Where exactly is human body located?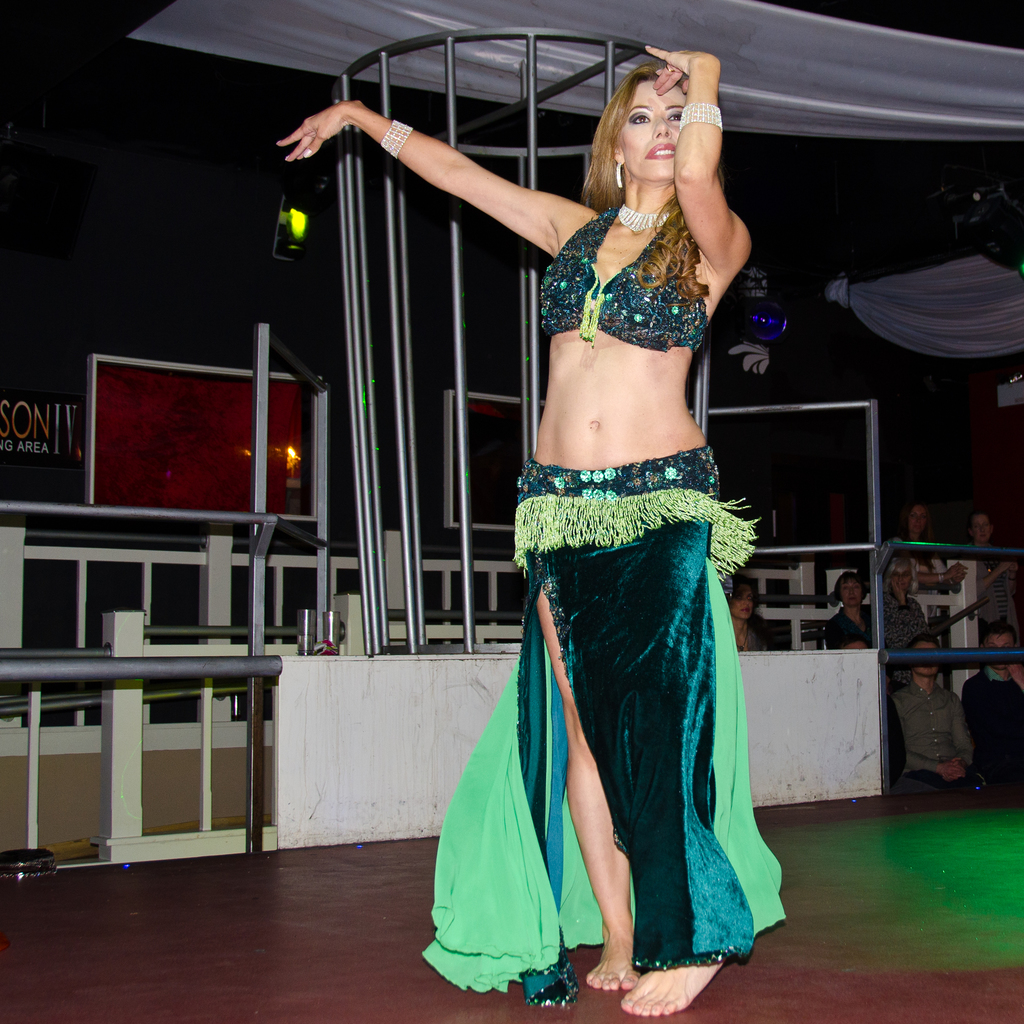
Its bounding box is (890,671,967,790).
